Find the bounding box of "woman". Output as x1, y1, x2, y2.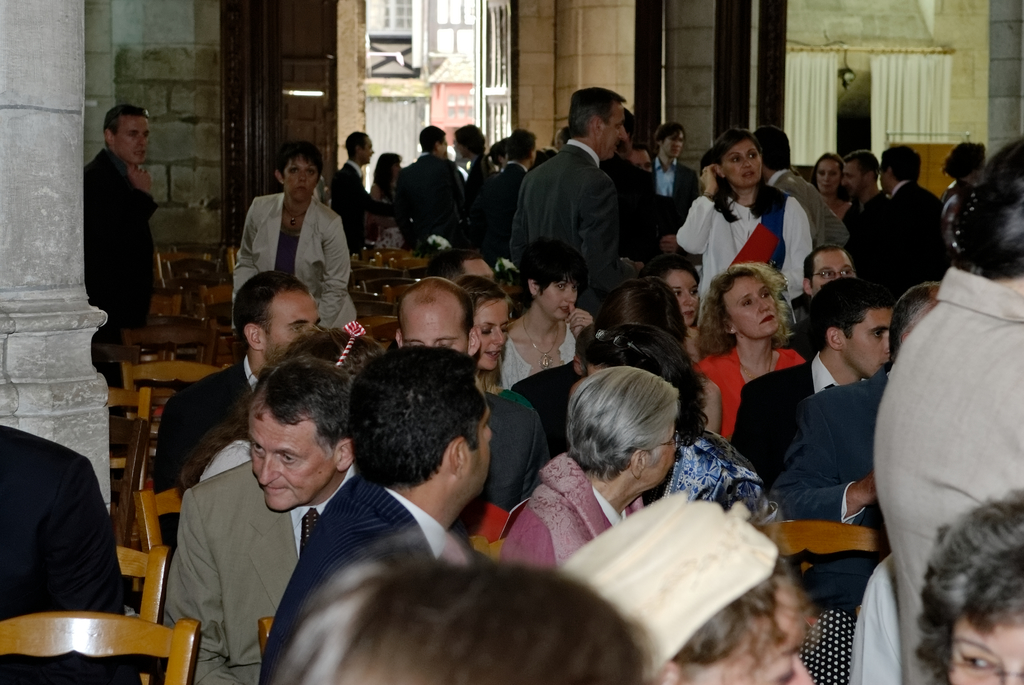
273, 555, 657, 684.
